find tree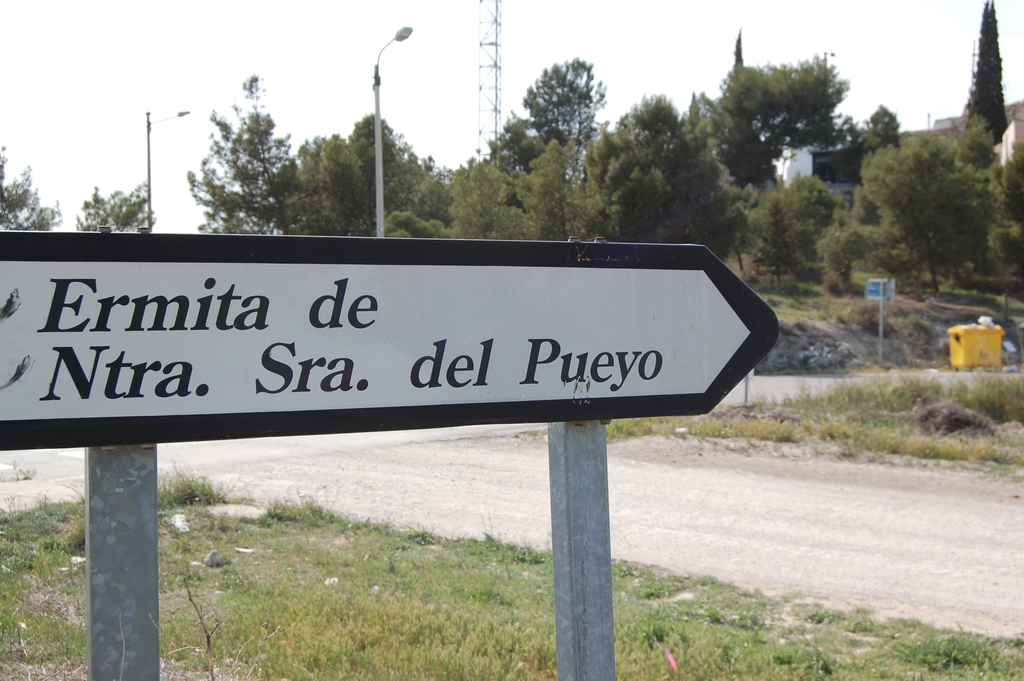
bbox(490, 52, 614, 185)
